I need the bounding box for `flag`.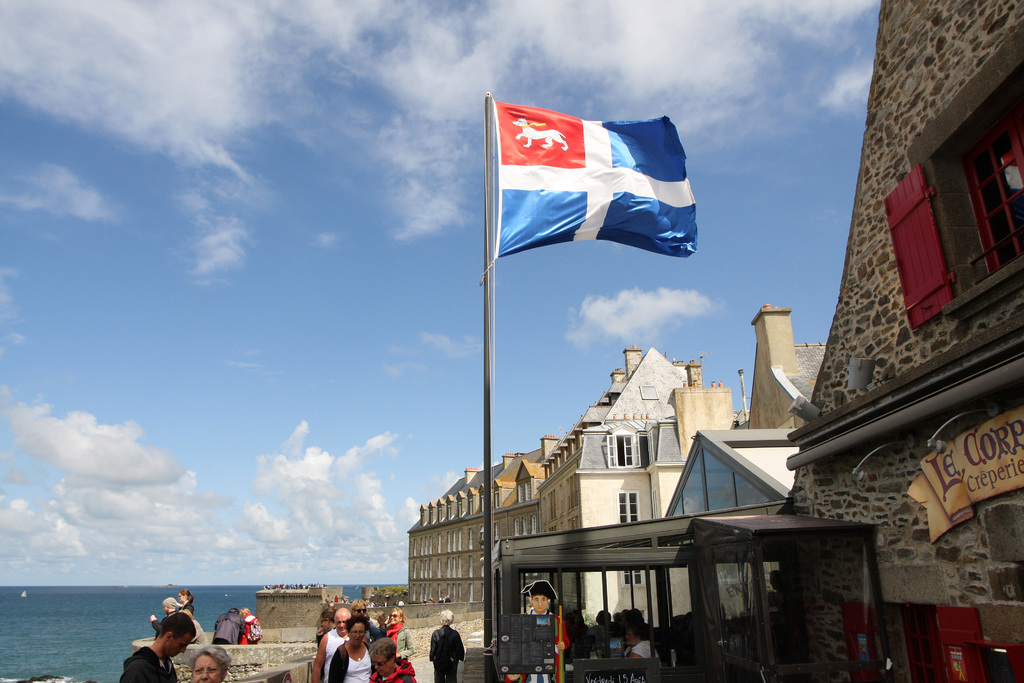
Here it is: [left=488, top=103, right=697, bottom=260].
